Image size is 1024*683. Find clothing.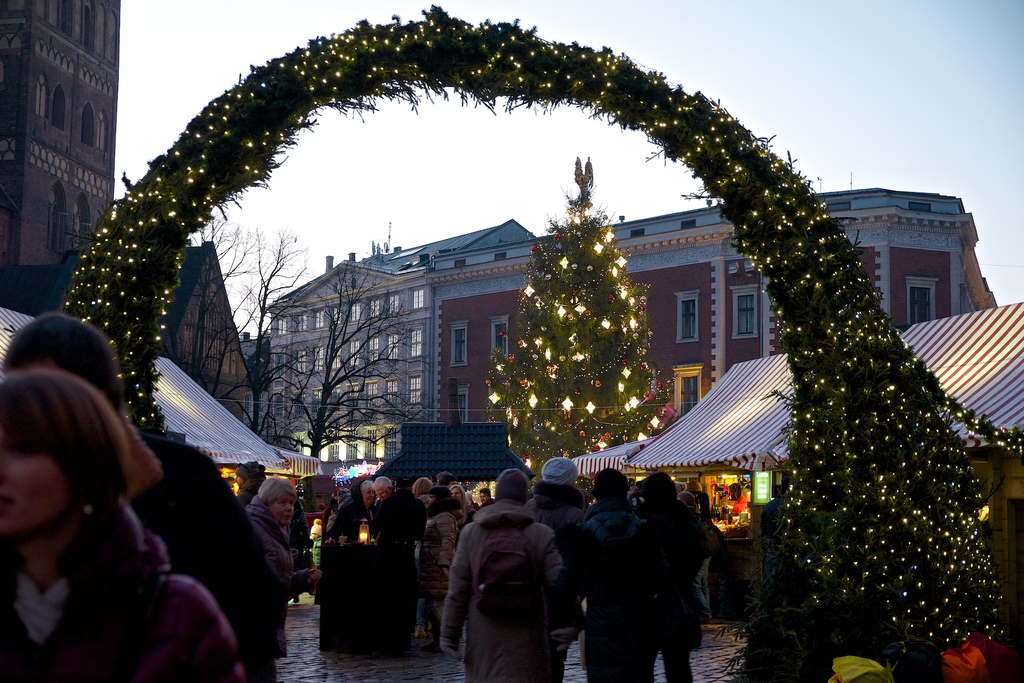
<box>626,490,641,511</box>.
